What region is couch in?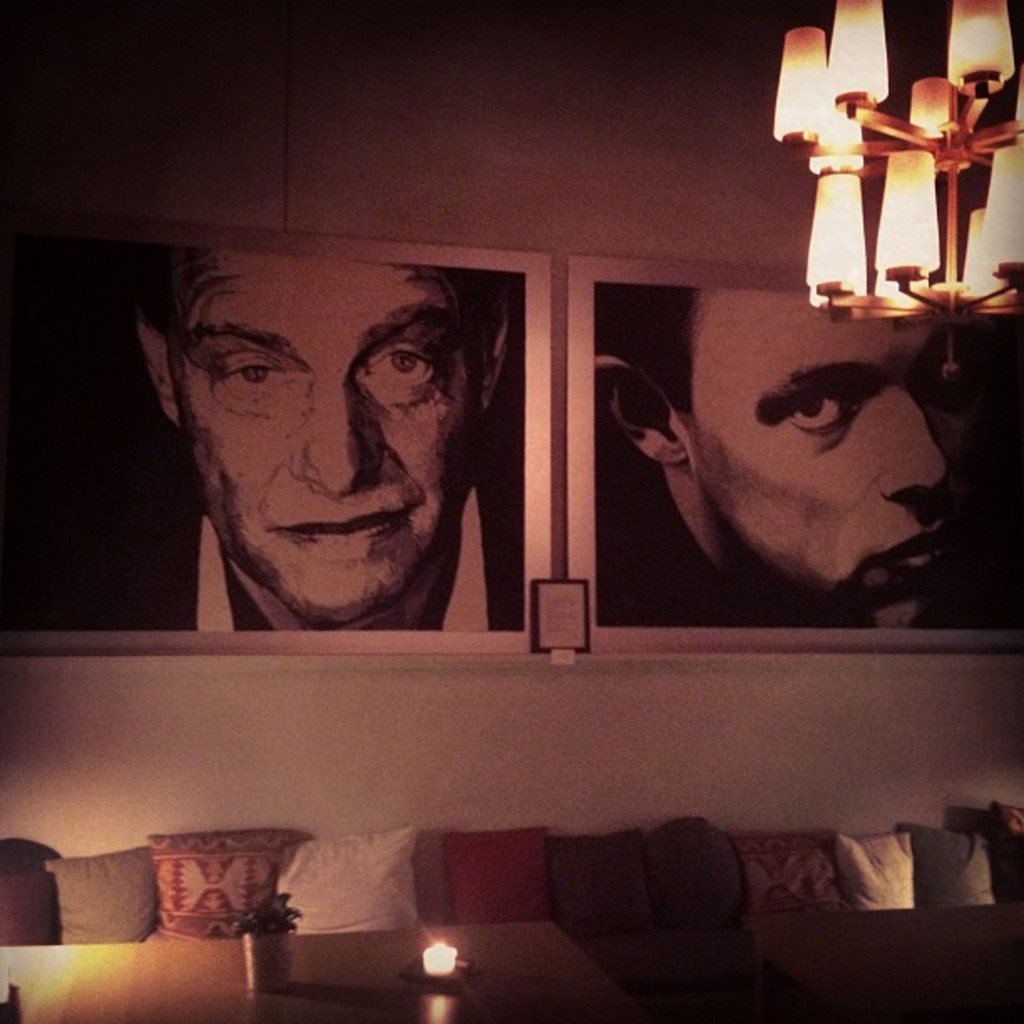
pyautogui.locateOnScreen(0, 808, 1022, 1022).
